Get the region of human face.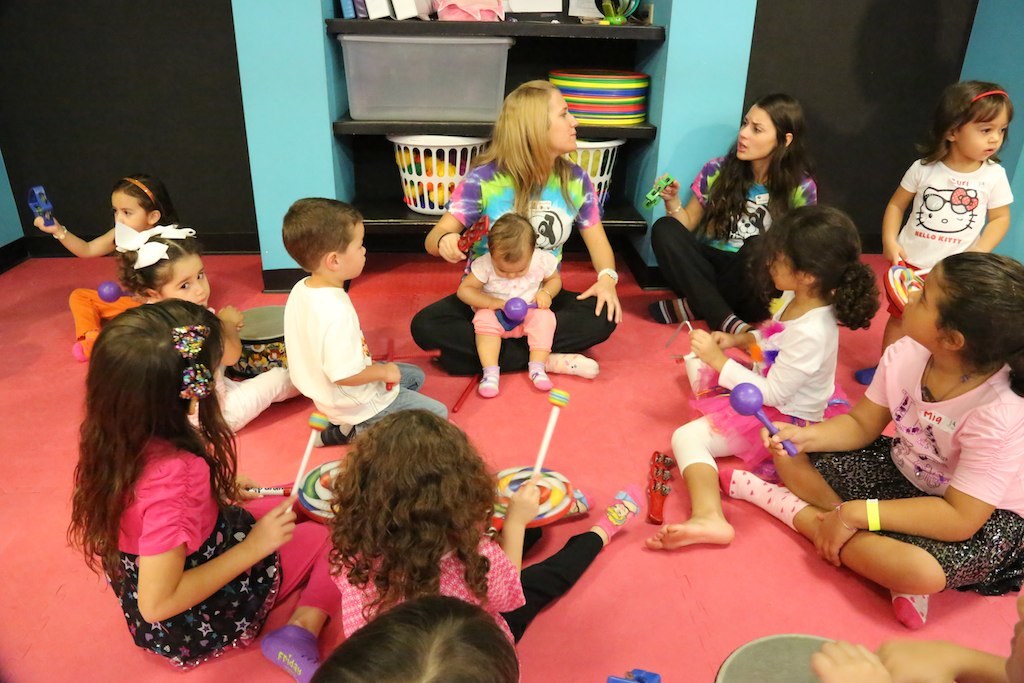
113 198 145 231.
